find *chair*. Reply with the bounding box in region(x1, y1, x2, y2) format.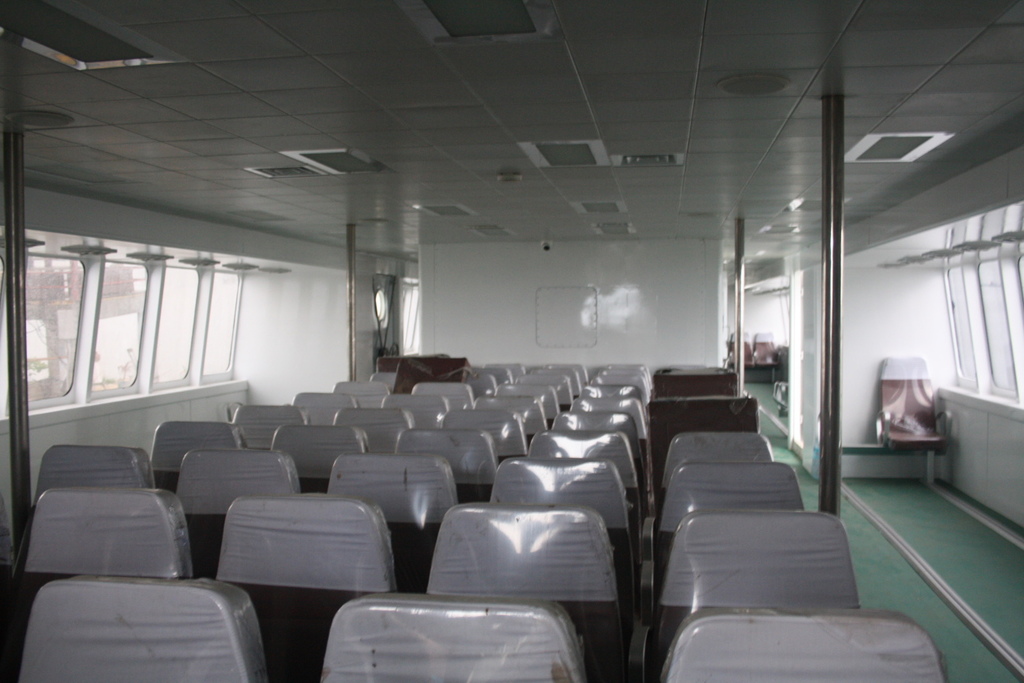
region(440, 407, 531, 462).
